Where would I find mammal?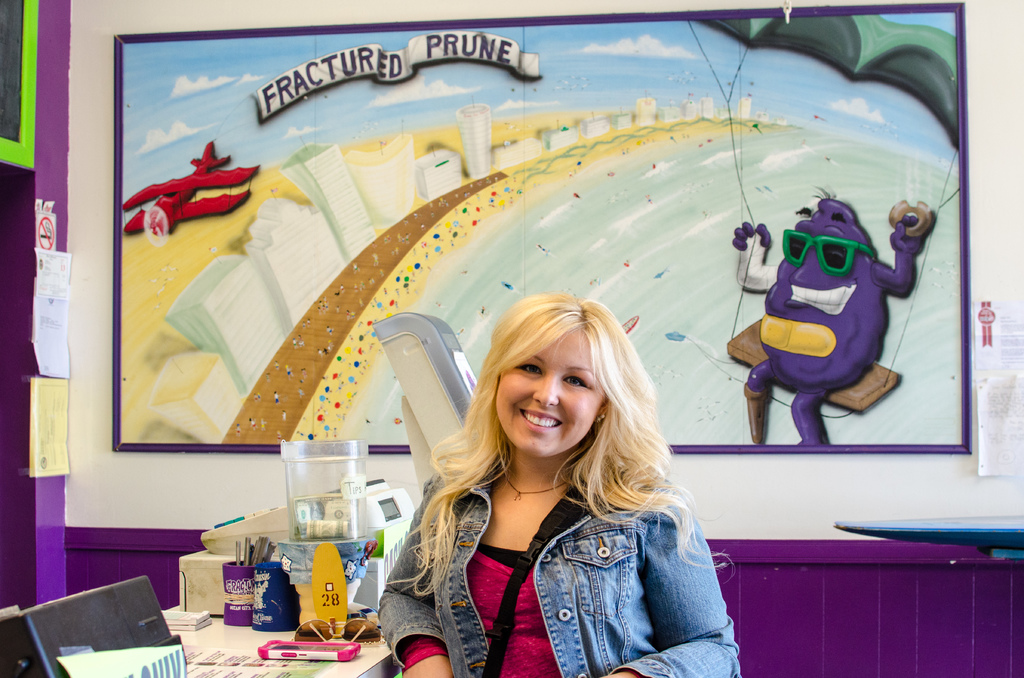
At (372,293,744,677).
